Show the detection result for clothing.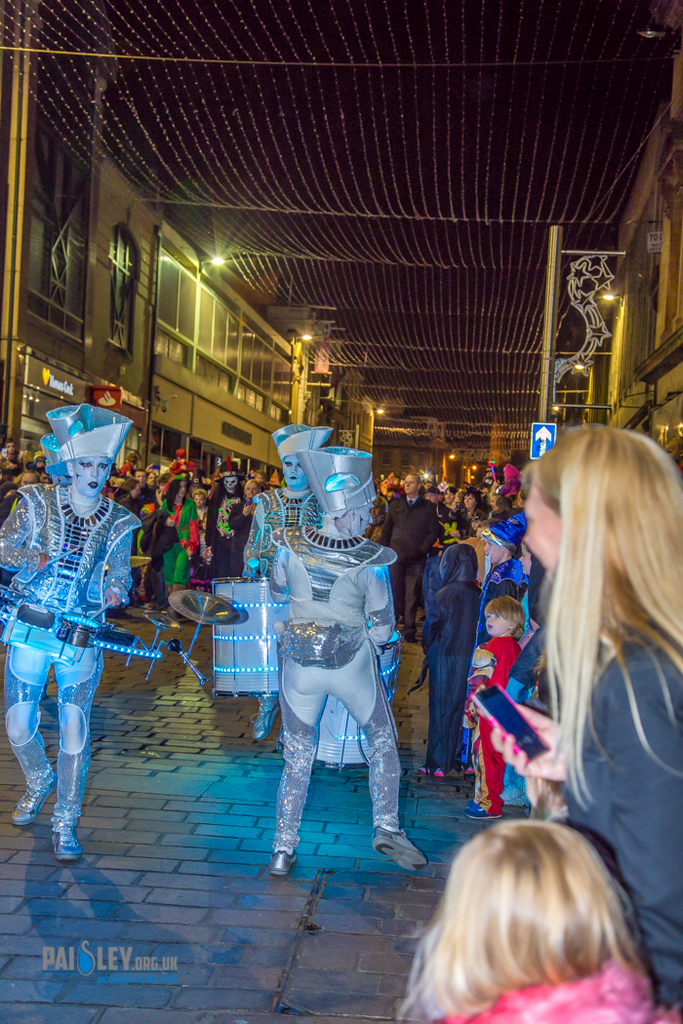
(423, 543, 487, 763).
